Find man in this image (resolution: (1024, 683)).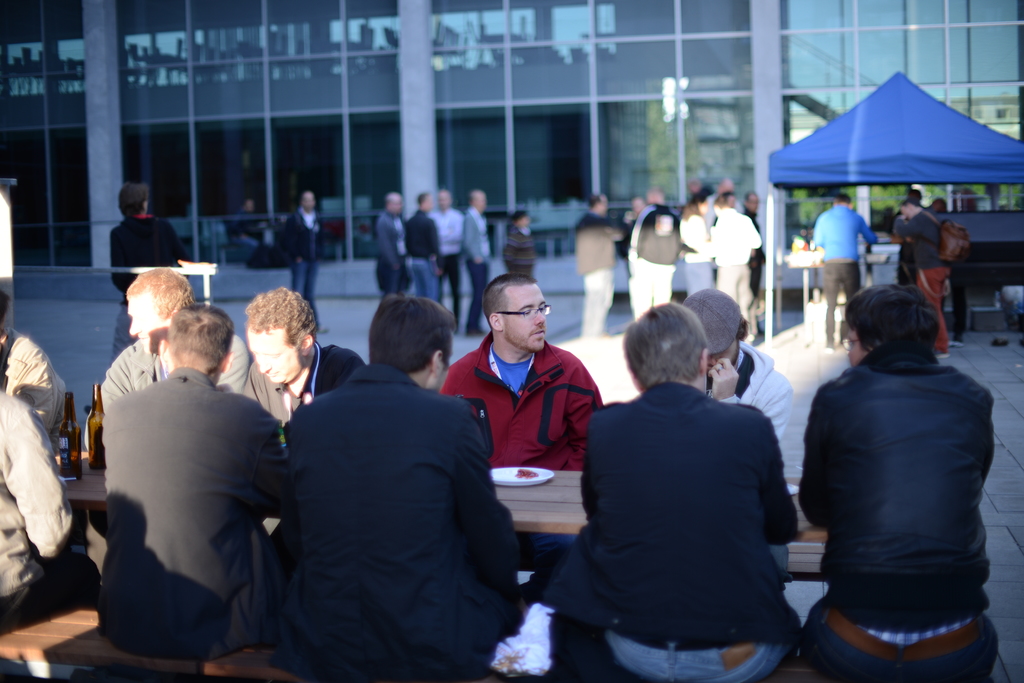
rect(534, 298, 804, 682).
